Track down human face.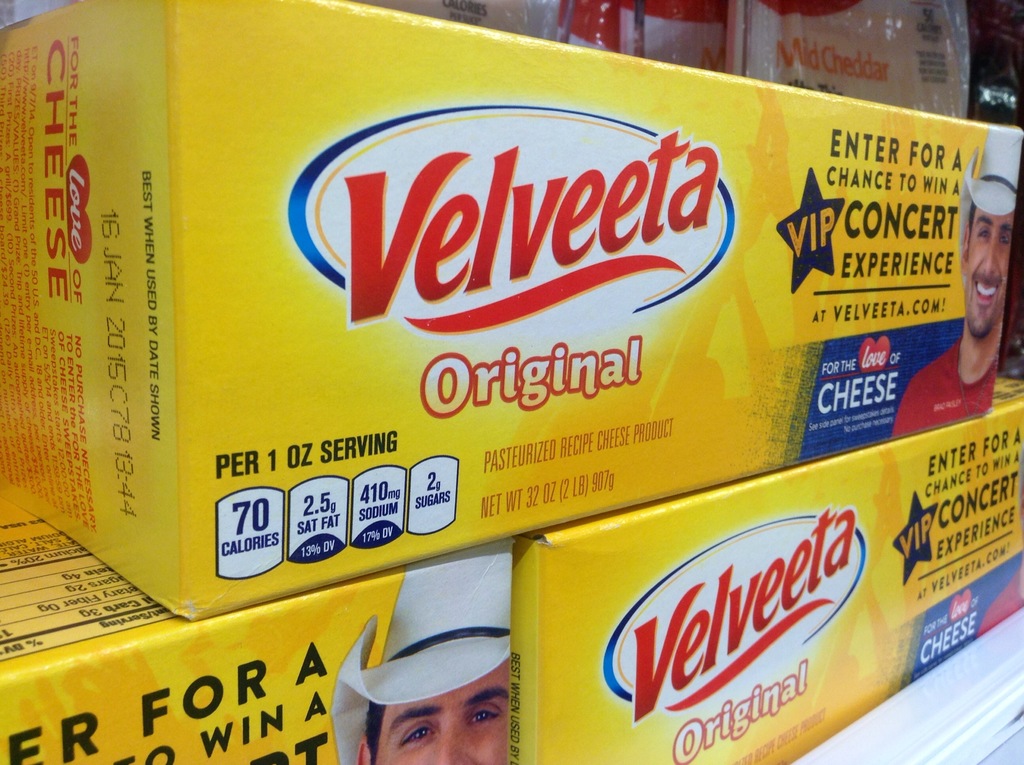
Tracked to pyautogui.locateOnScreen(371, 661, 511, 764).
